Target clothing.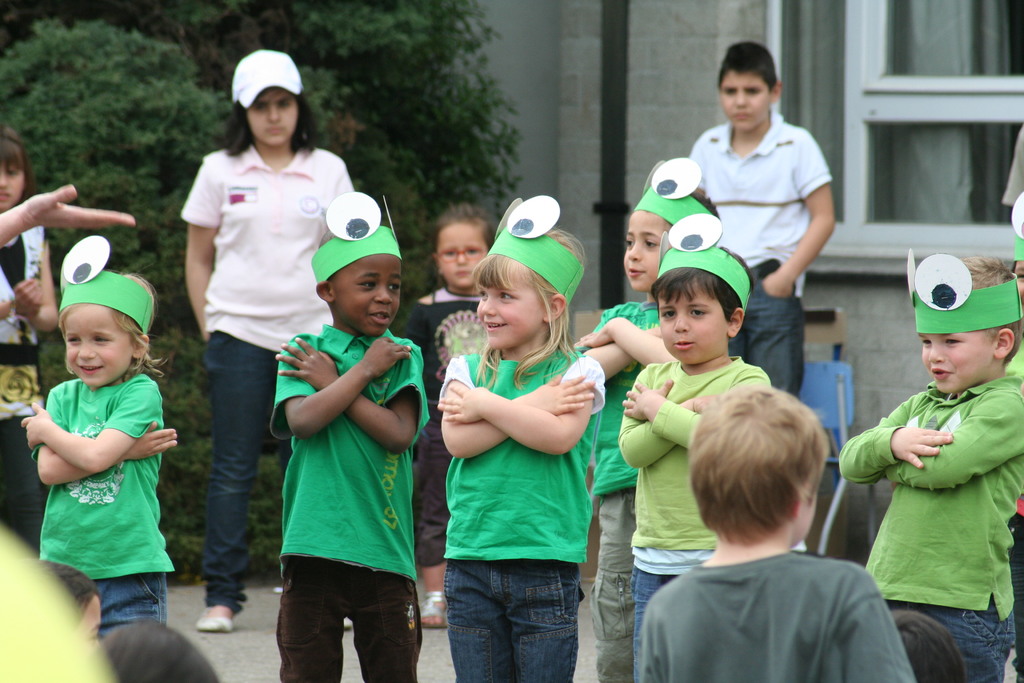
Target region: 447/553/581/682.
